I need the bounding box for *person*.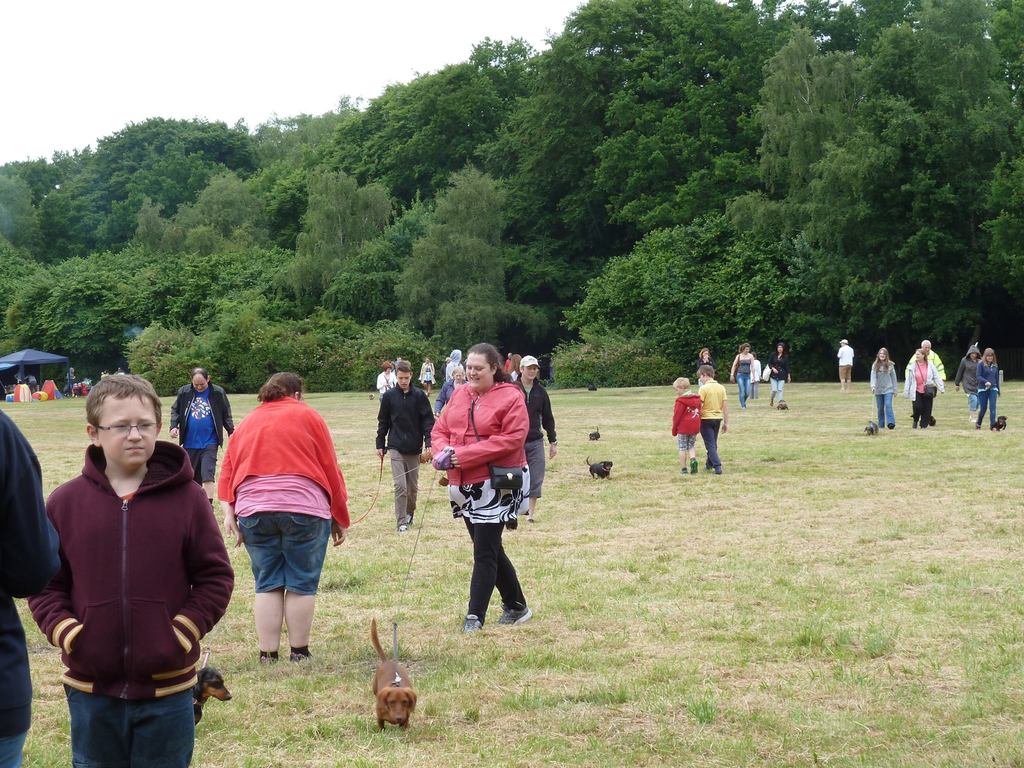
Here it is: (left=667, top=374, right=705, bottom=474).
